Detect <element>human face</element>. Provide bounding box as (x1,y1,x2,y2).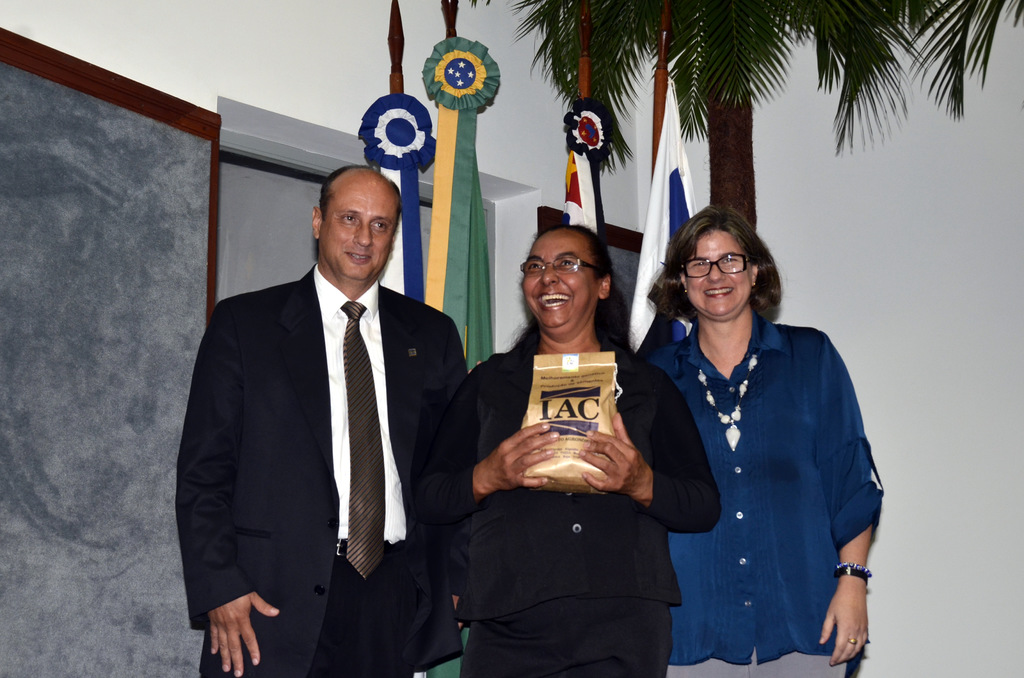
(523,241,593,330).
